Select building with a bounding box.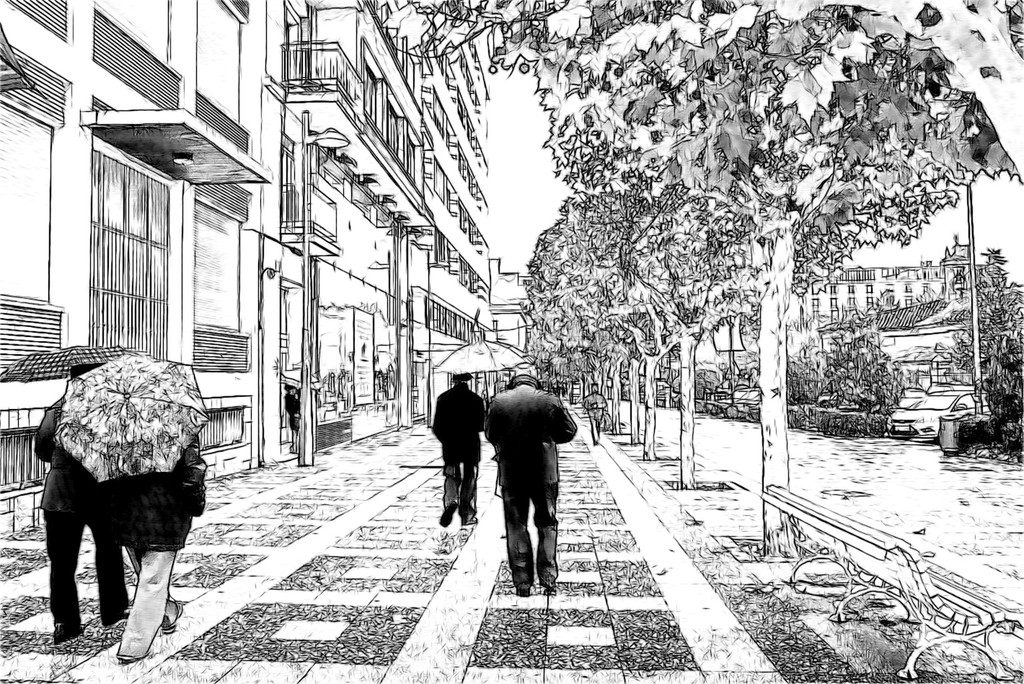
800, 238, 985, 325.
